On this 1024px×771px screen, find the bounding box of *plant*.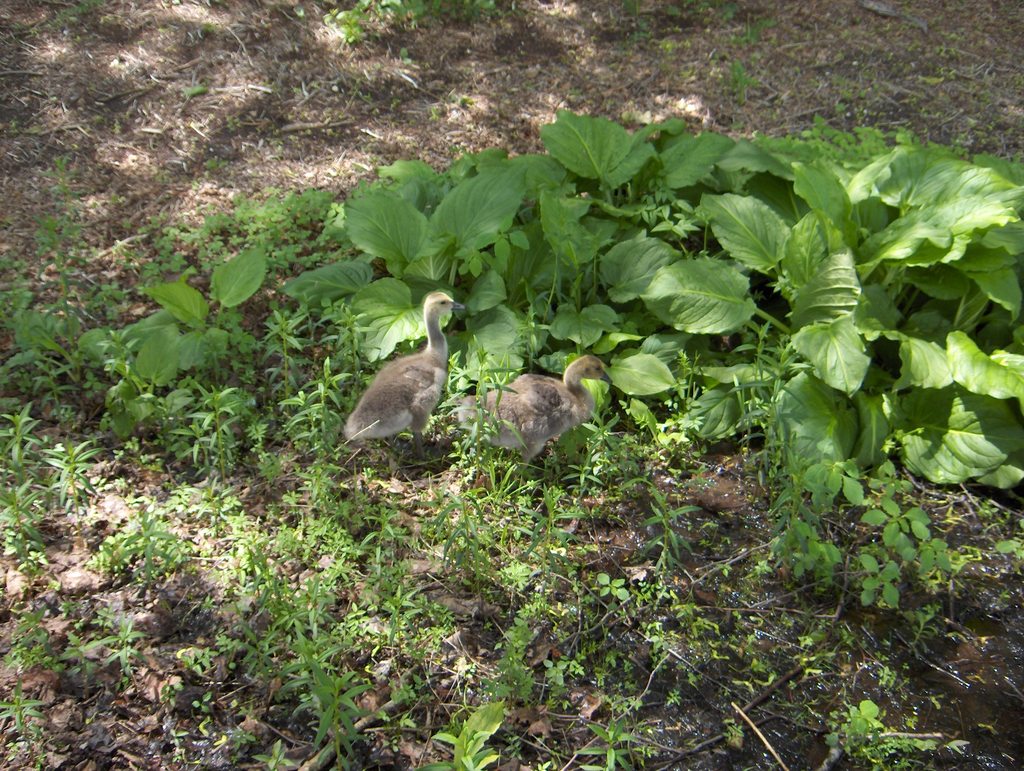
Bounding box: <region>293, 361, 355, 489</region>.
